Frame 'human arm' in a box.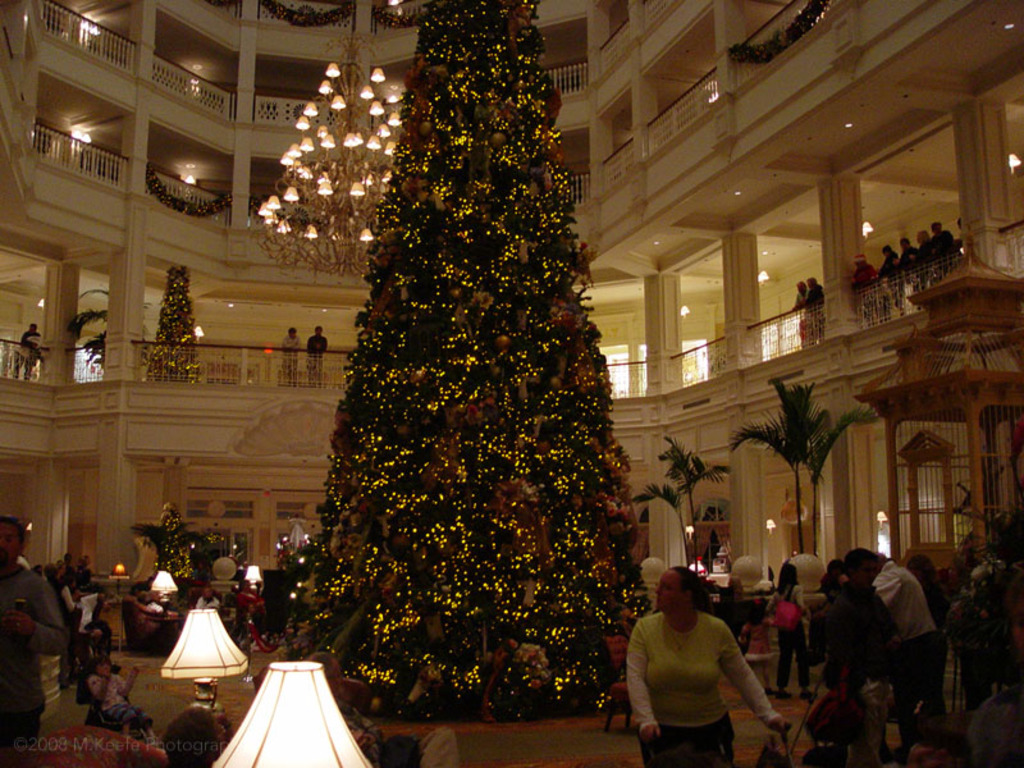
bbox=(622, 618, 660, 741).
